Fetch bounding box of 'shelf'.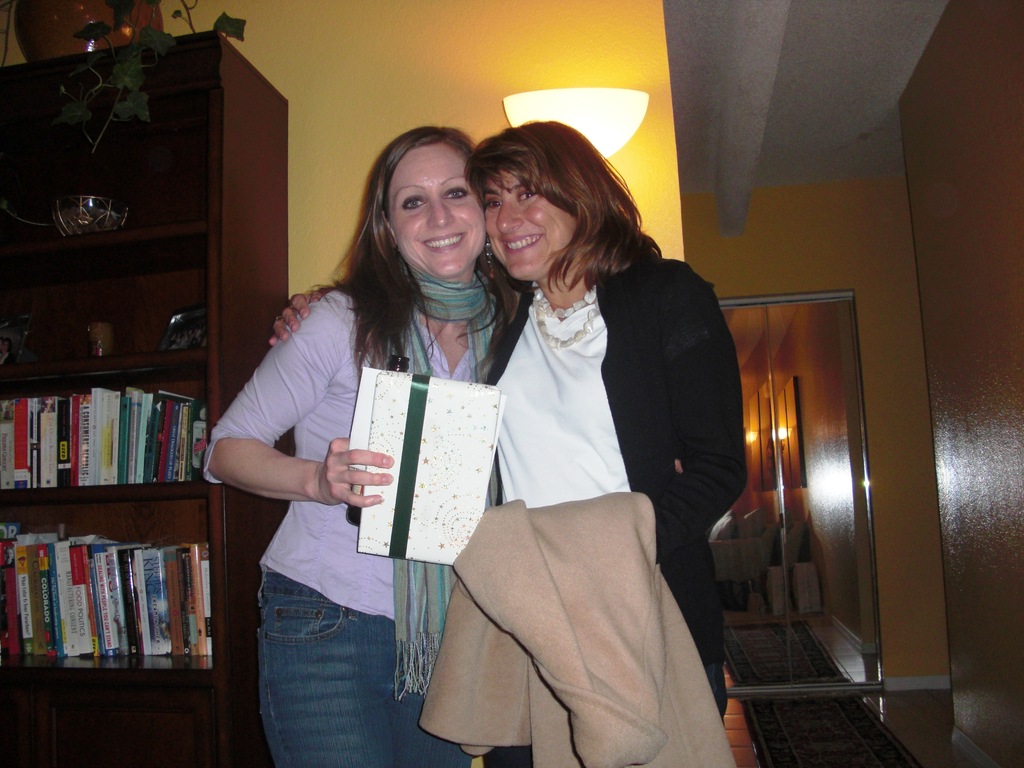
Bbox: pyautogui.locateOnScreen(0, 342, 207, 511).
